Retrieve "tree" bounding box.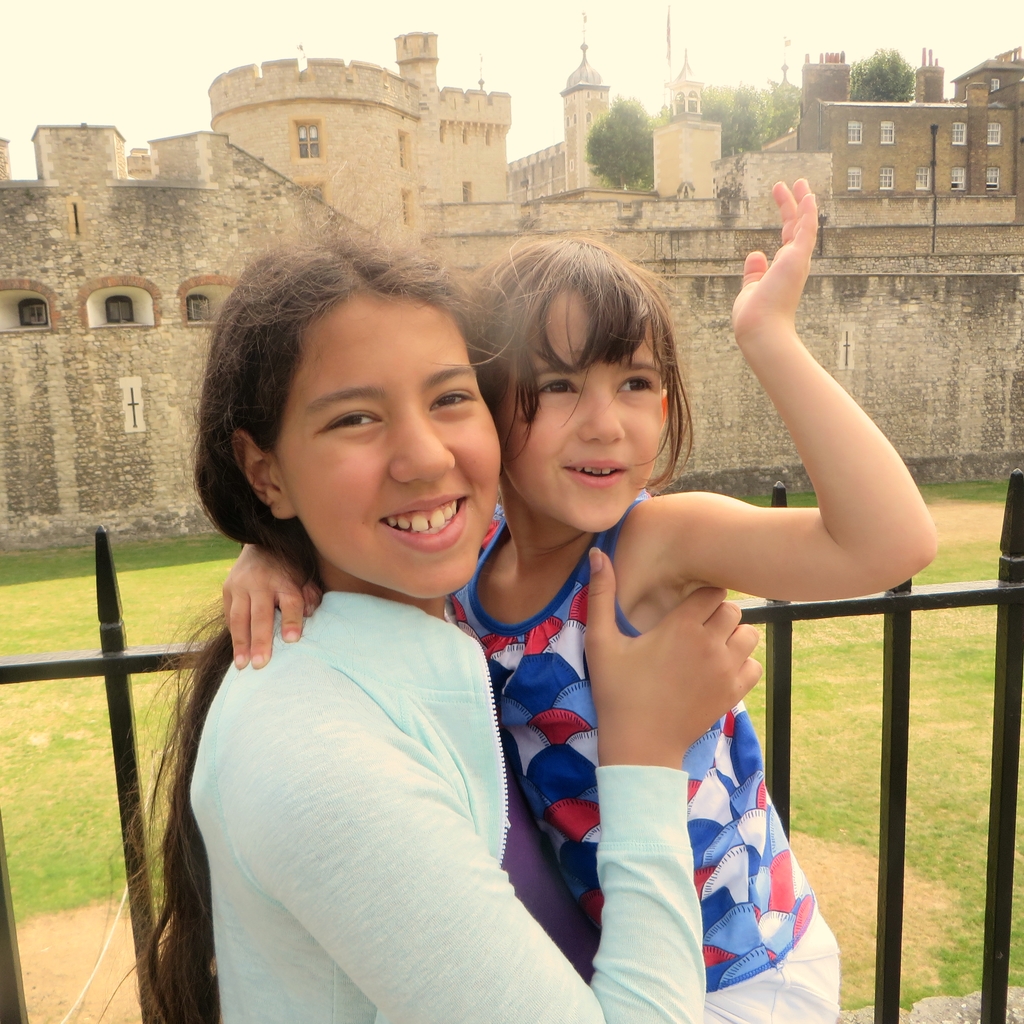
Bounding box: (left=585, top=93, right=665, bottom=188).
